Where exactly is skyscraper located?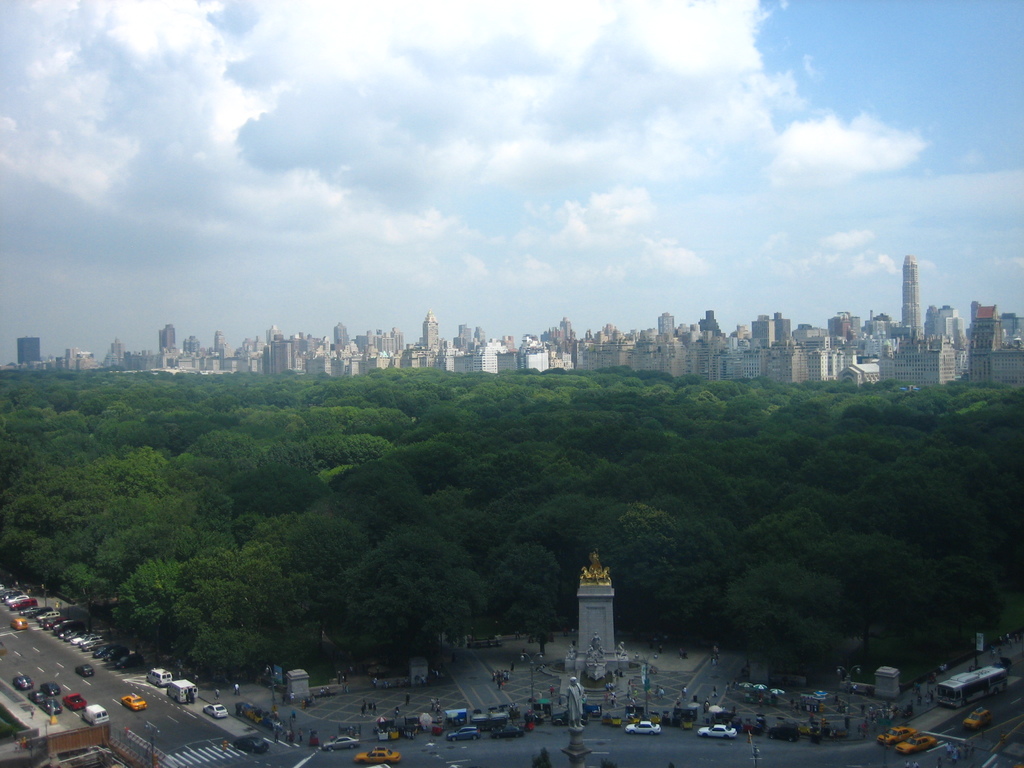
Its bounding box is pyautogui.locateOnScreen(771, 310, 791, 343).
